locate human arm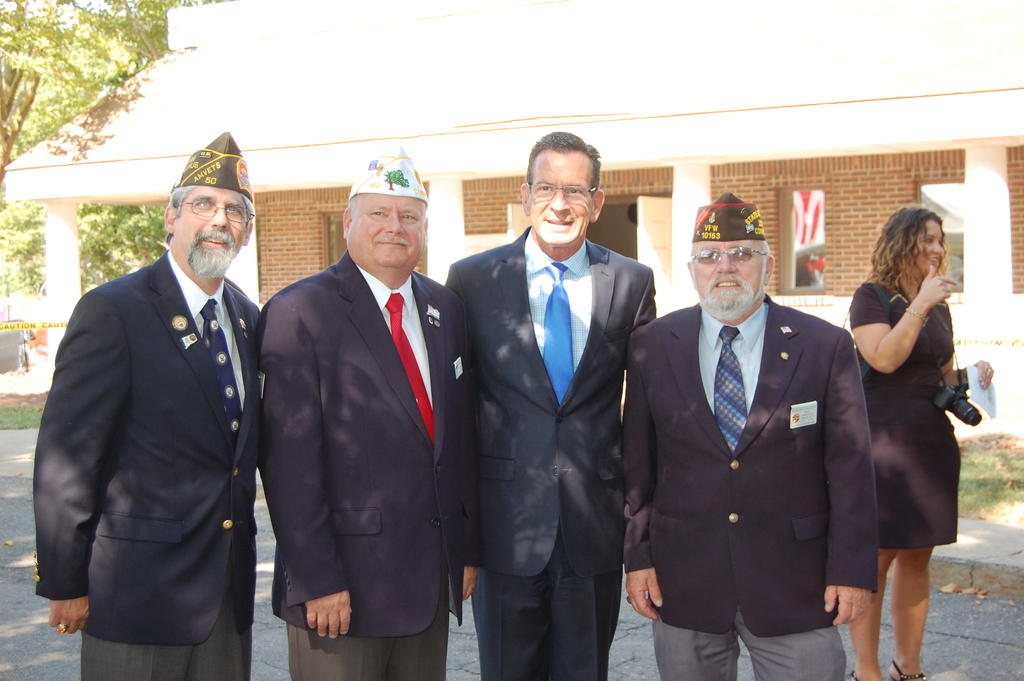
[28, 290, 138, 634]
